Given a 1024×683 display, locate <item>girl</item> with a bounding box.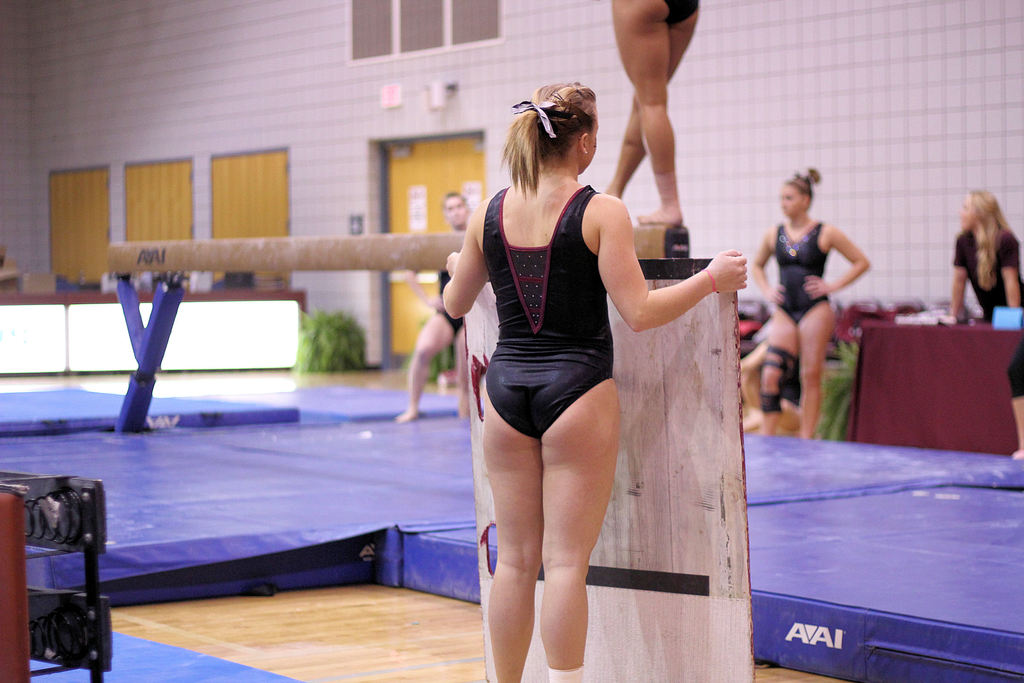
Located: locate(440, 80, 746, 674).
